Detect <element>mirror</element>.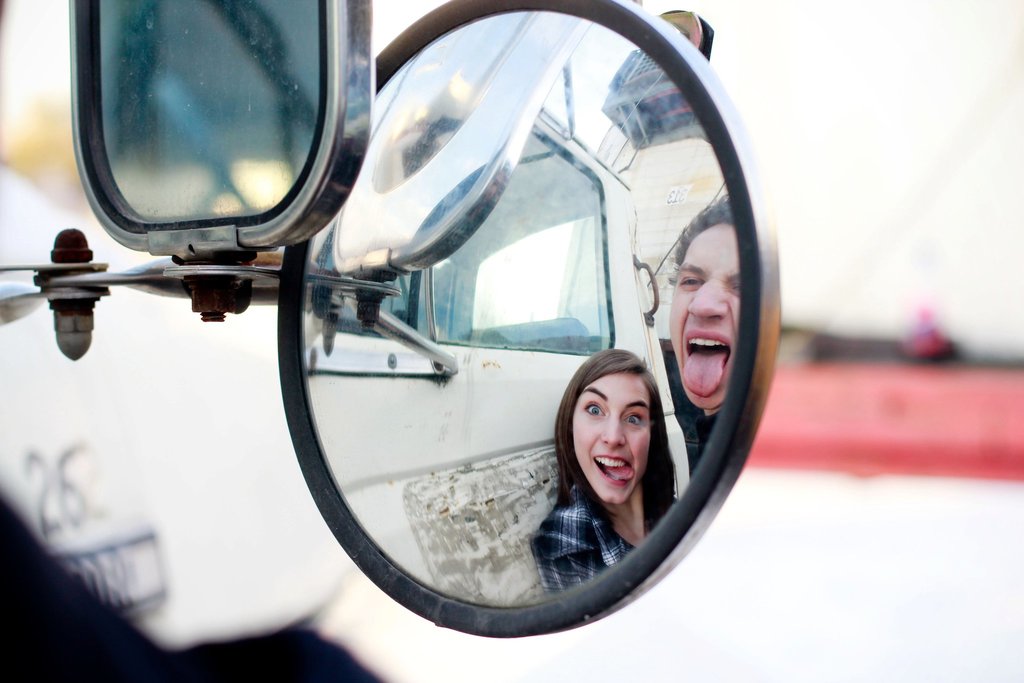
Detected at rect(301, 11, 740, 609).
